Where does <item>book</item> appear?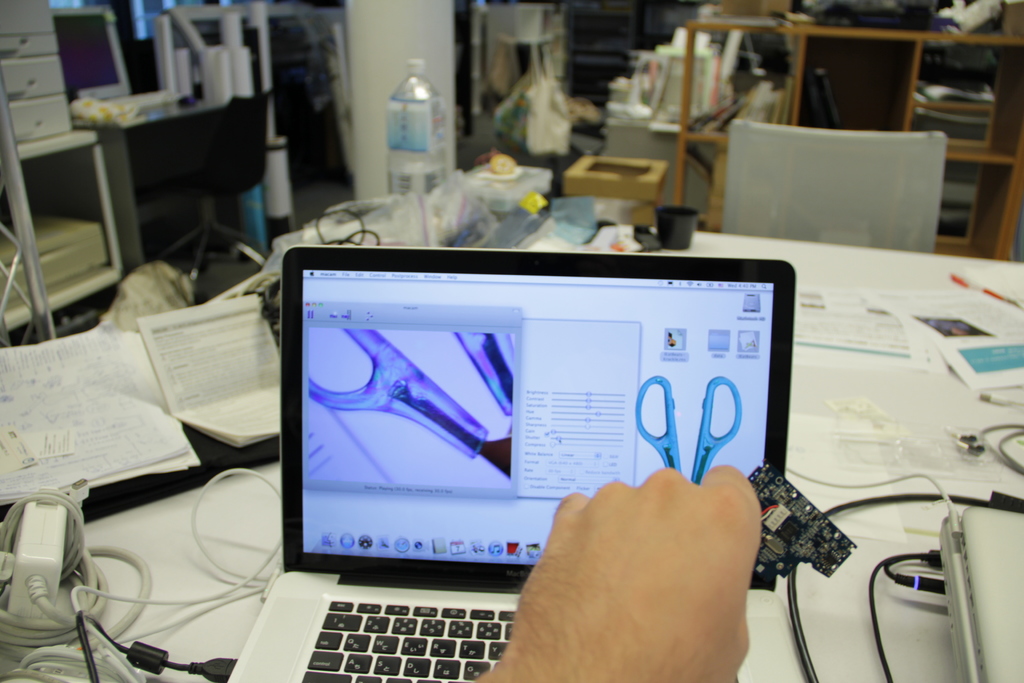
Appears at locate(125, 290, 283, 446).
